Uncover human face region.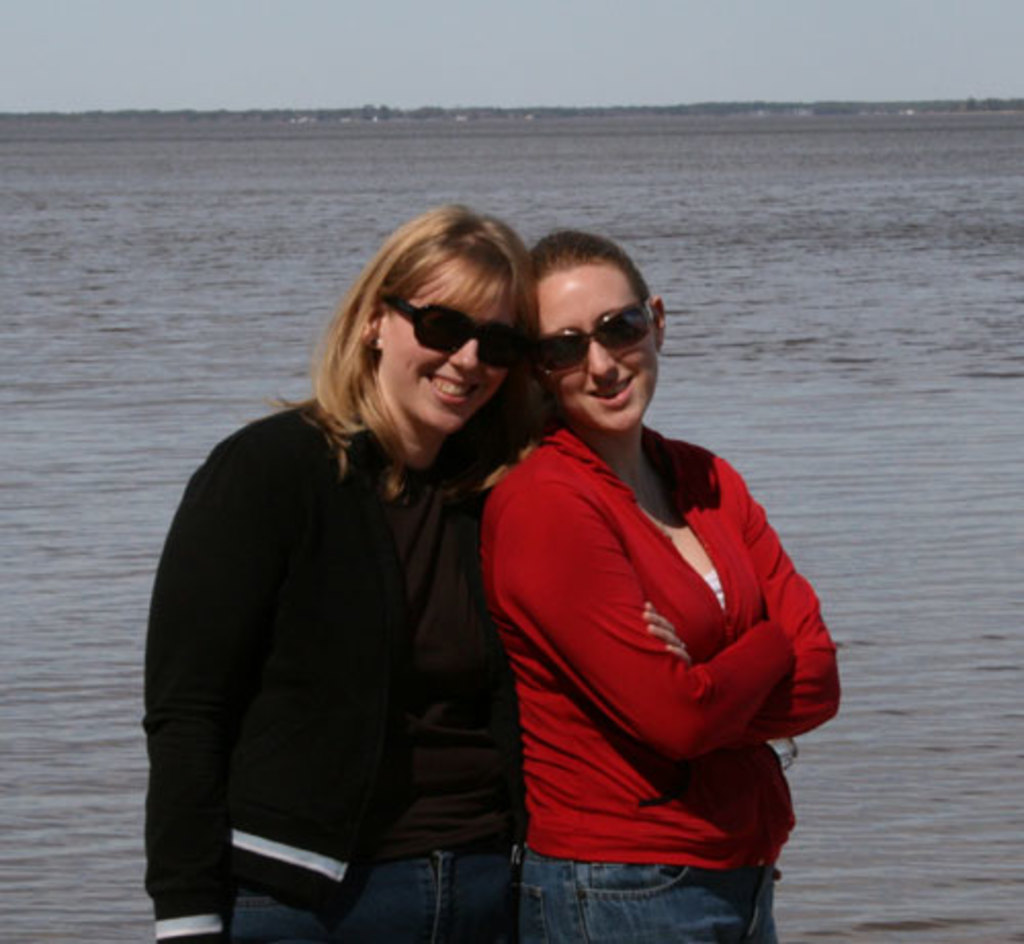
Uncovered: [x1=528, y1=268, x2=659, y2=440].
